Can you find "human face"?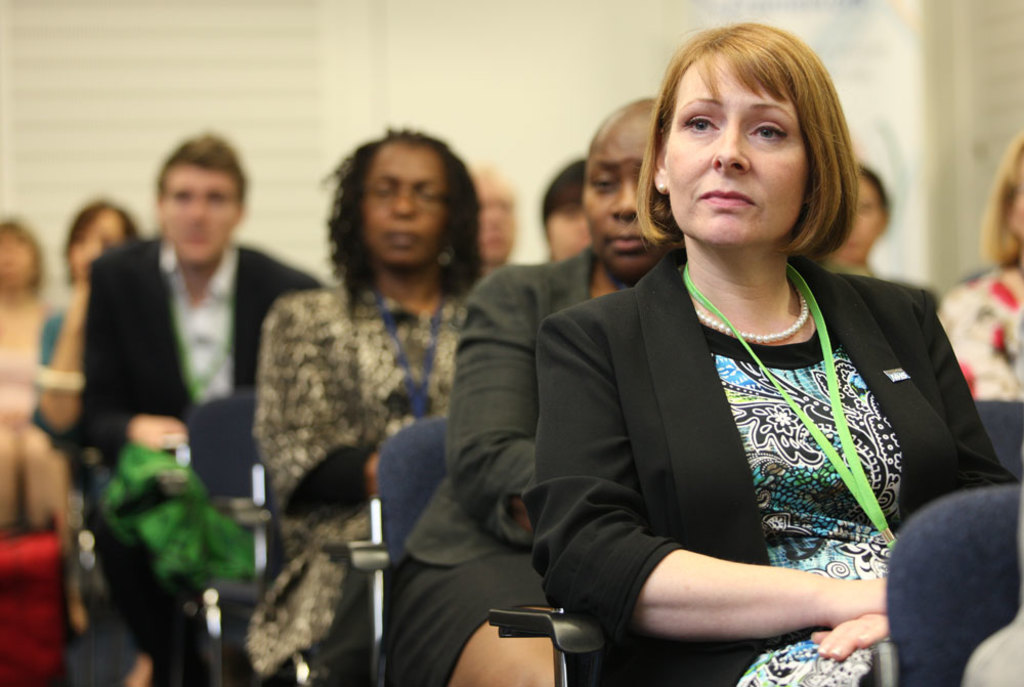
Yes, bounding box: pyautogui.locateOnScreen(826, 173, 889, 262).
